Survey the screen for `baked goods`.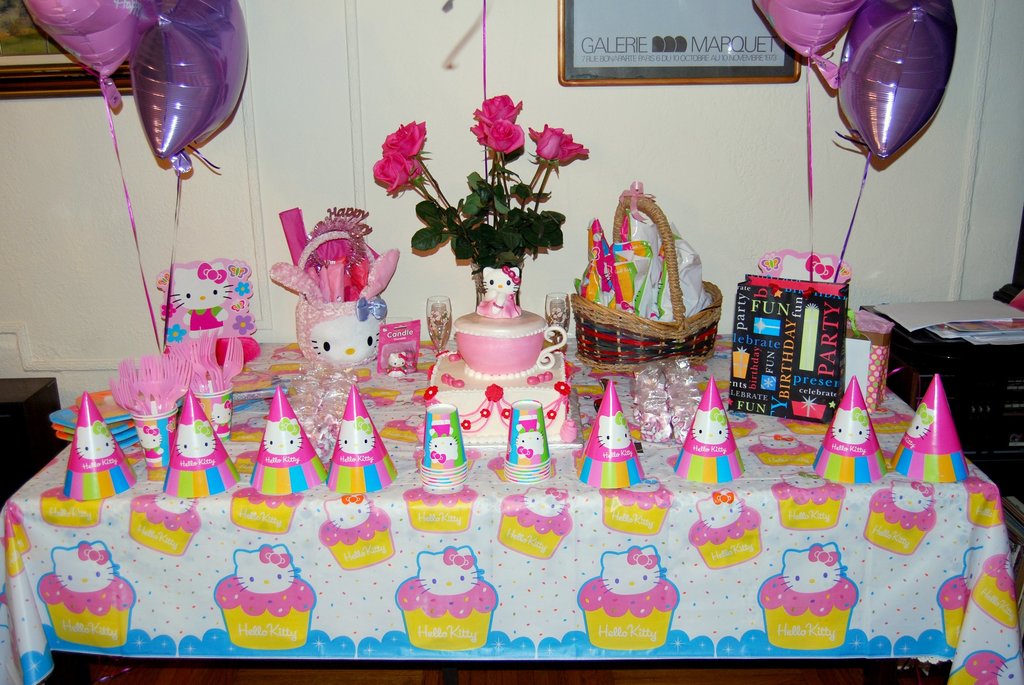
Survey found: <region>574, 545, 680, 652</region>.
